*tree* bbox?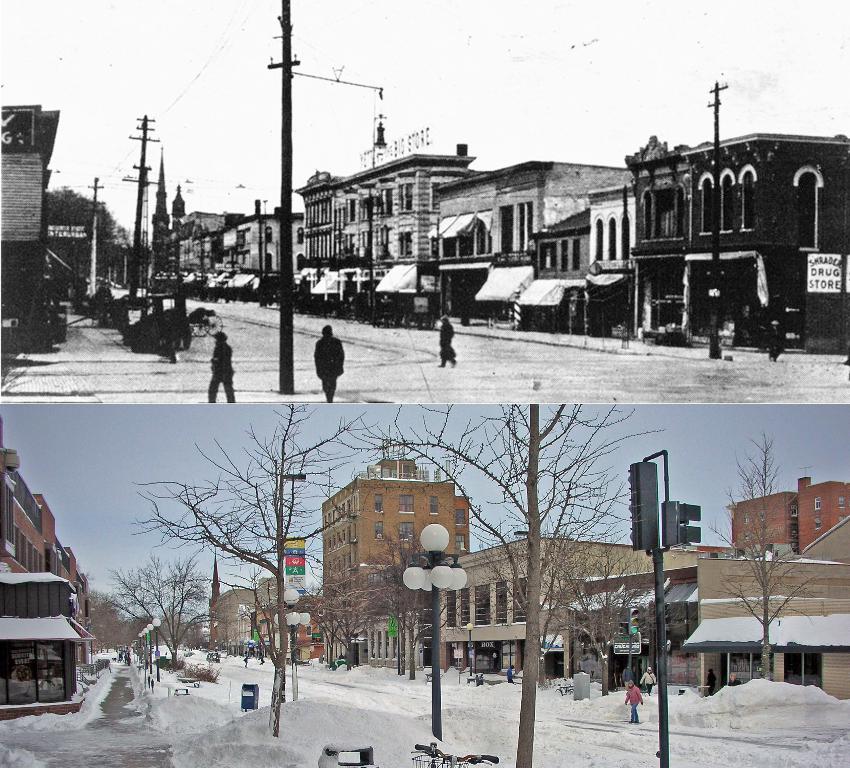
697,425,826,687
